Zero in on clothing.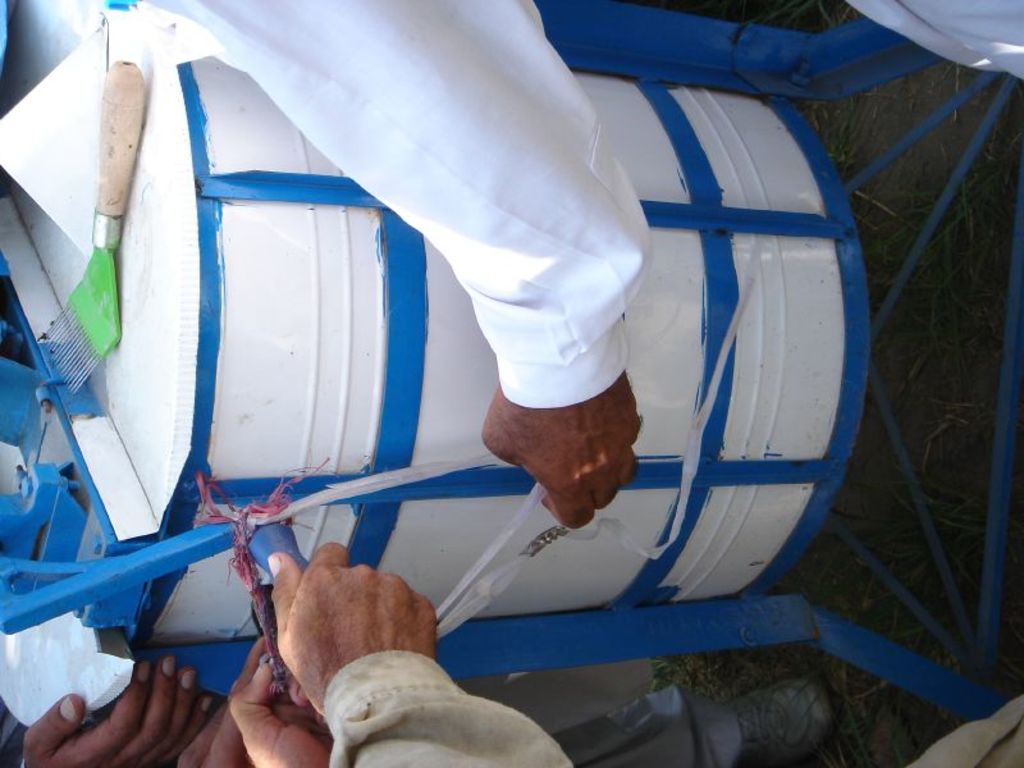
Zeroed in: [left=330, top=653, right=1023, bottom=767].
